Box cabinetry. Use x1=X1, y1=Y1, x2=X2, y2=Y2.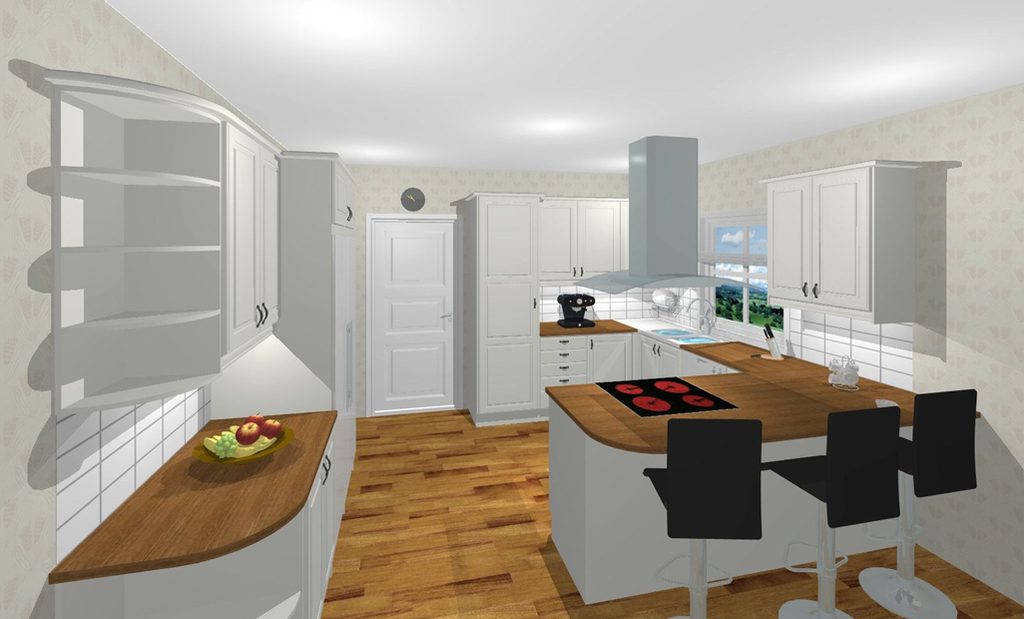
x1=774, y1=139, x2=951, y2=325.
